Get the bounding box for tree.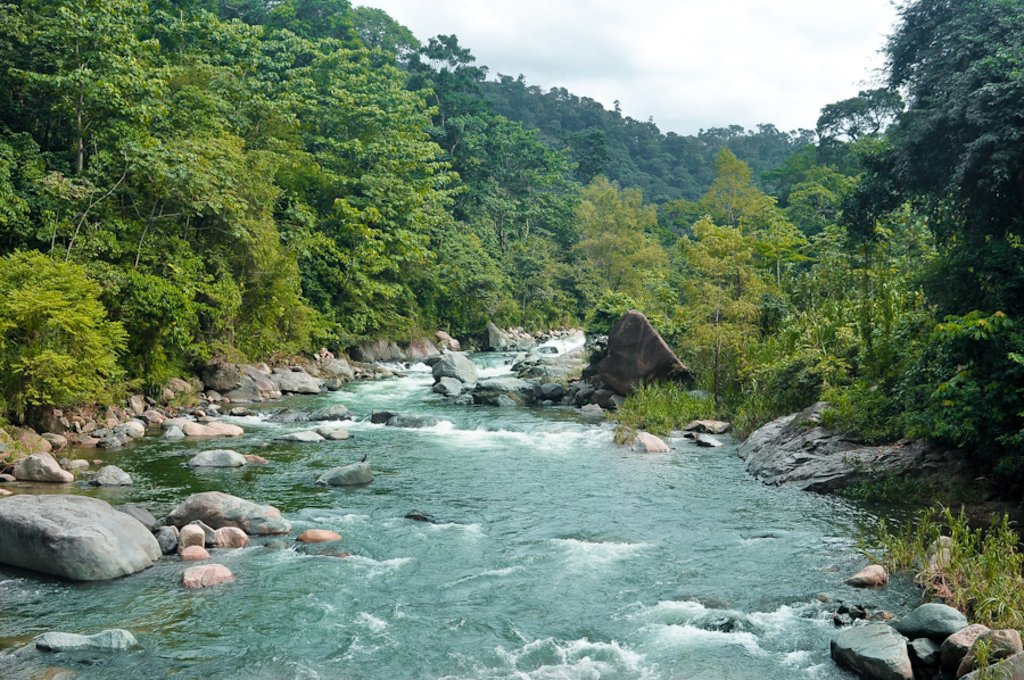
[215,19,457,219].
